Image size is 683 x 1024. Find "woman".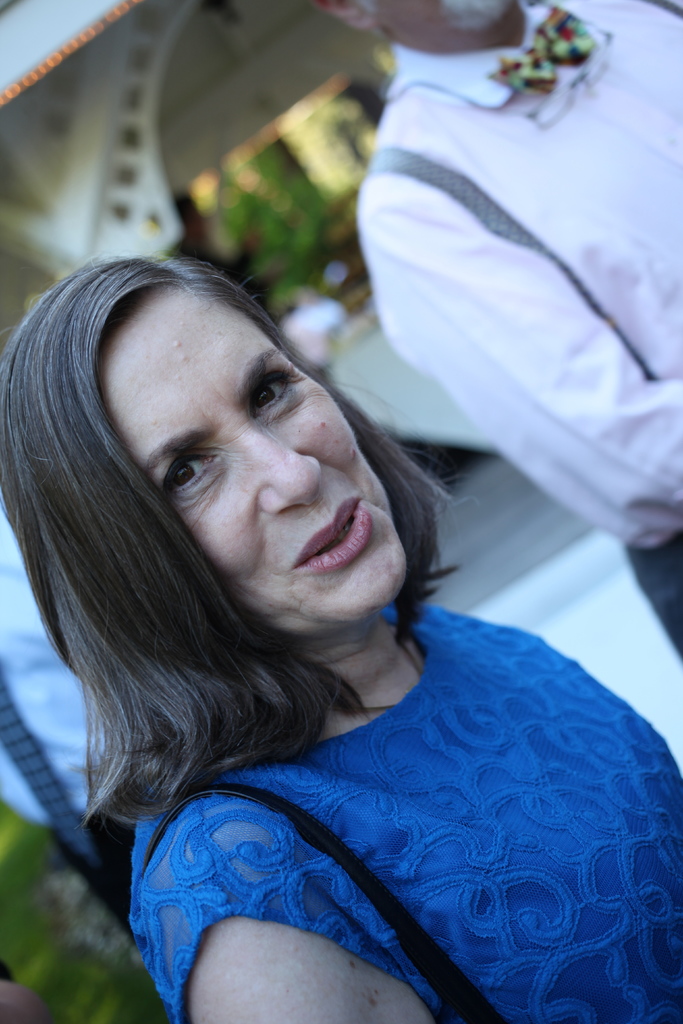
left=0, top=248, right=682, bottom=1023.
